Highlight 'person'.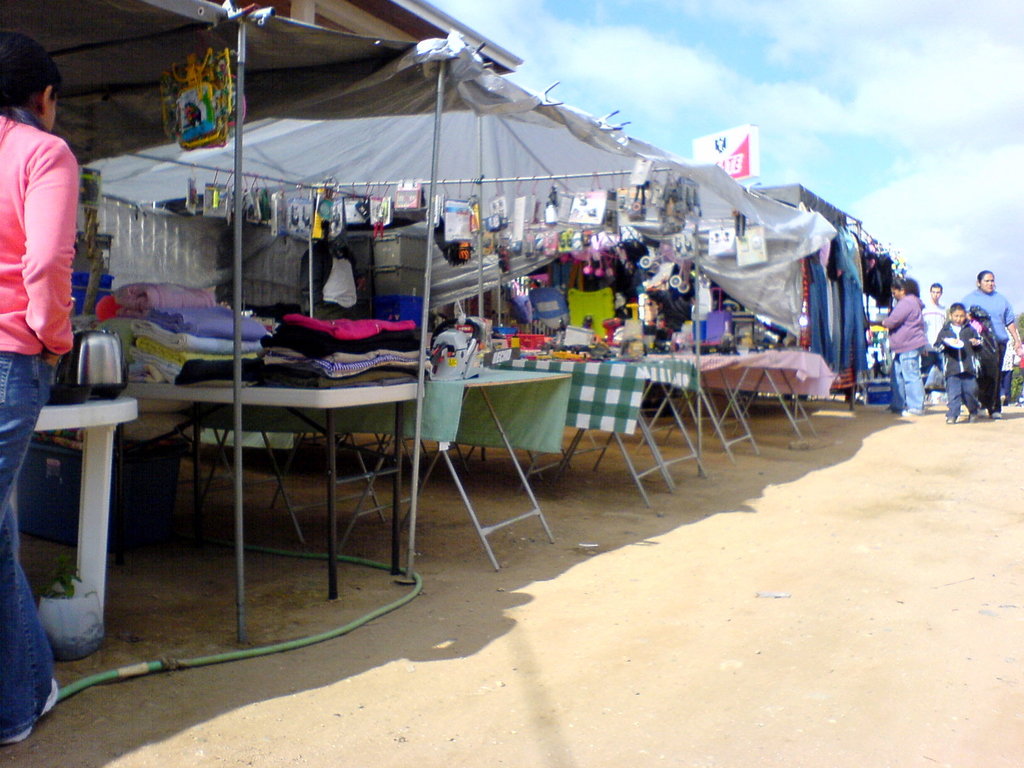
Highlighted region: (x1=0, y1=29, x2=77, y2=746).
